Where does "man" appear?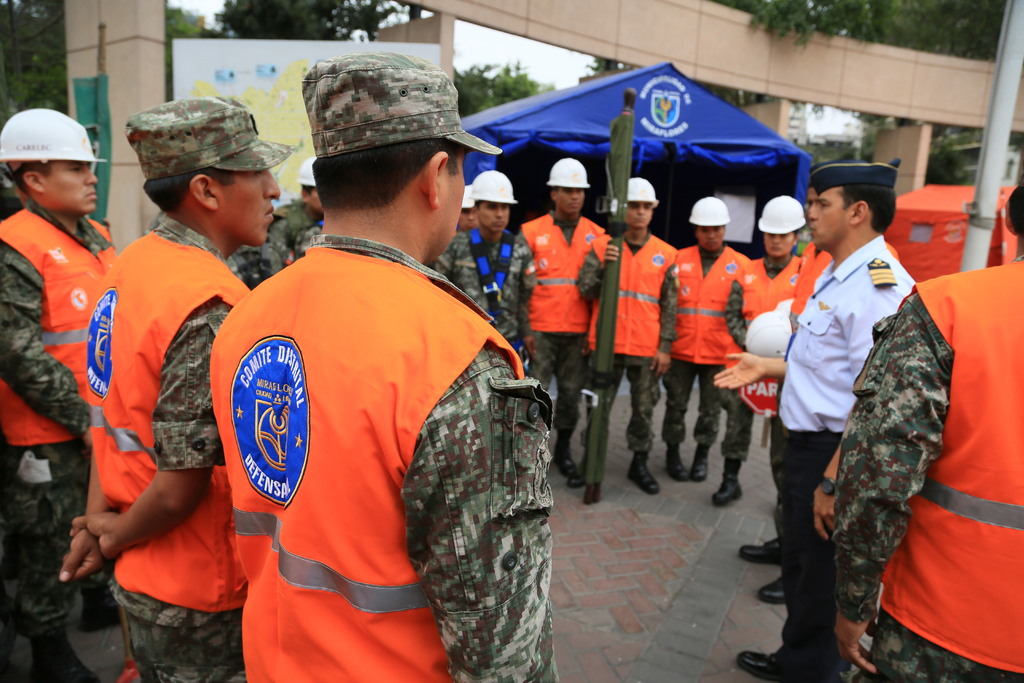
Appears at region(467, 167, 539, 377).
